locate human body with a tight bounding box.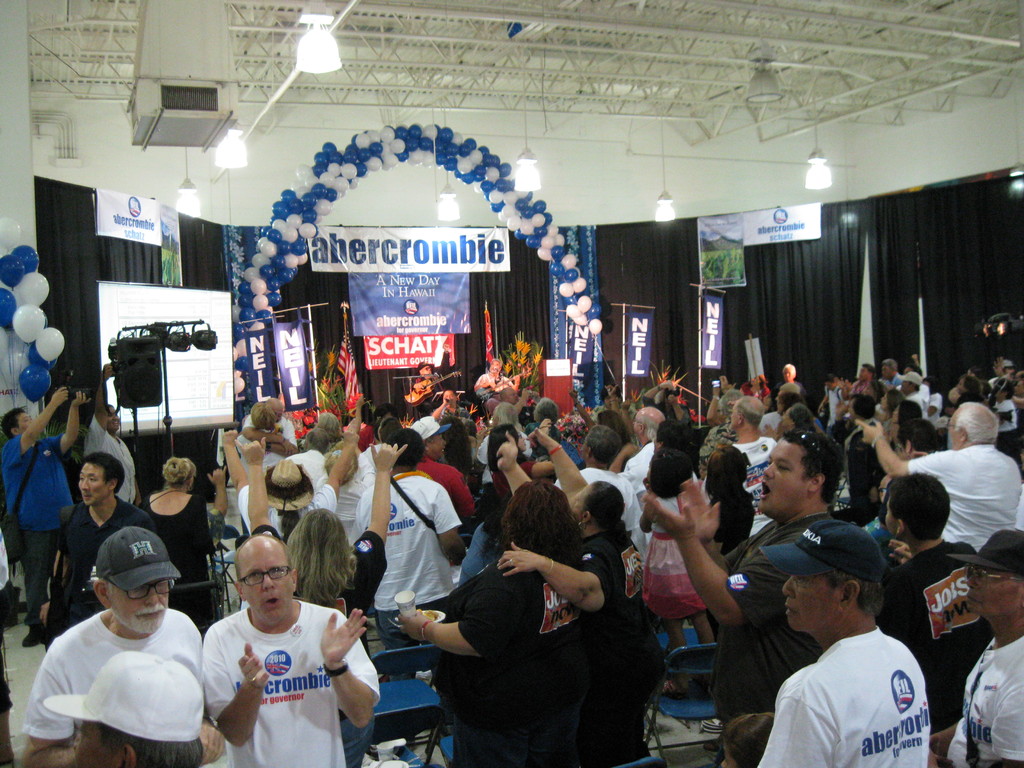
<bbox>876, 353, 926, 394</bbox>.
